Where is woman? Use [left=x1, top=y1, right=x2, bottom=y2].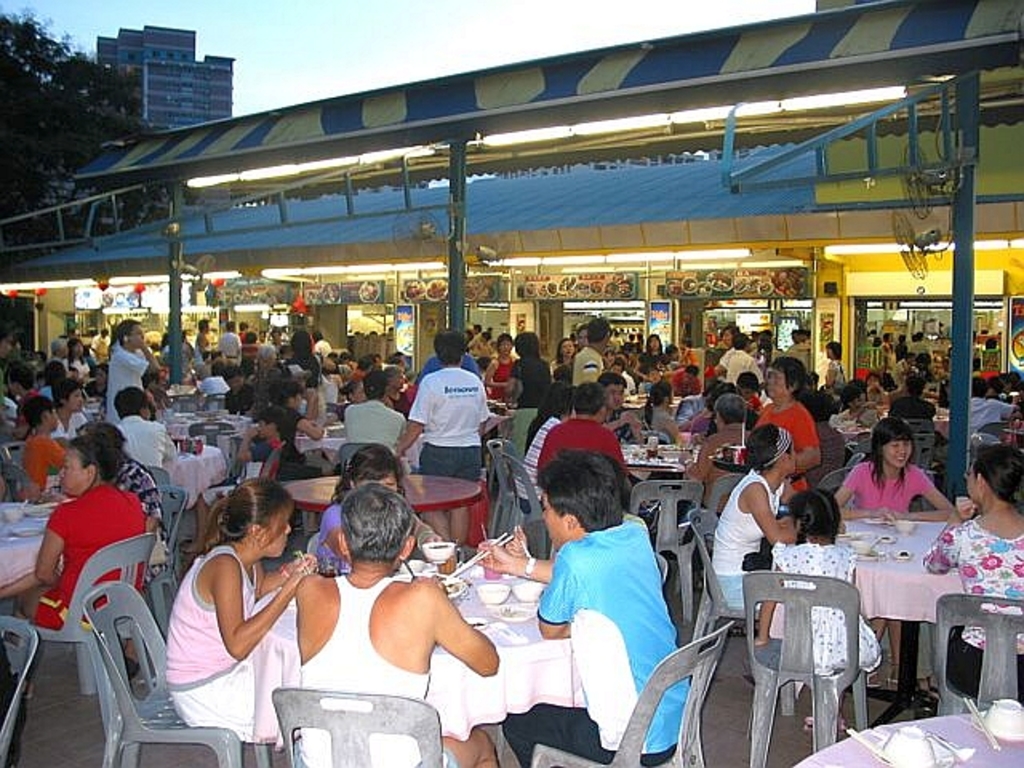
[left=826, top=422, right=954, bottom=690].
